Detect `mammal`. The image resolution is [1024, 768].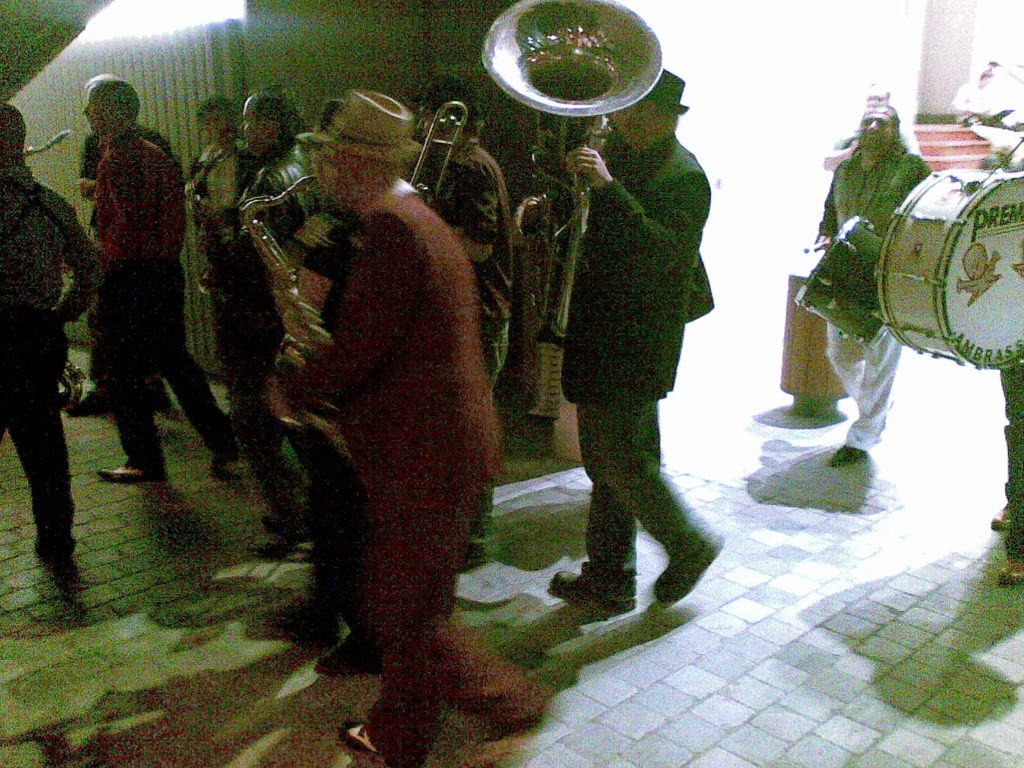
bbox(547, 74, 714, 610).
